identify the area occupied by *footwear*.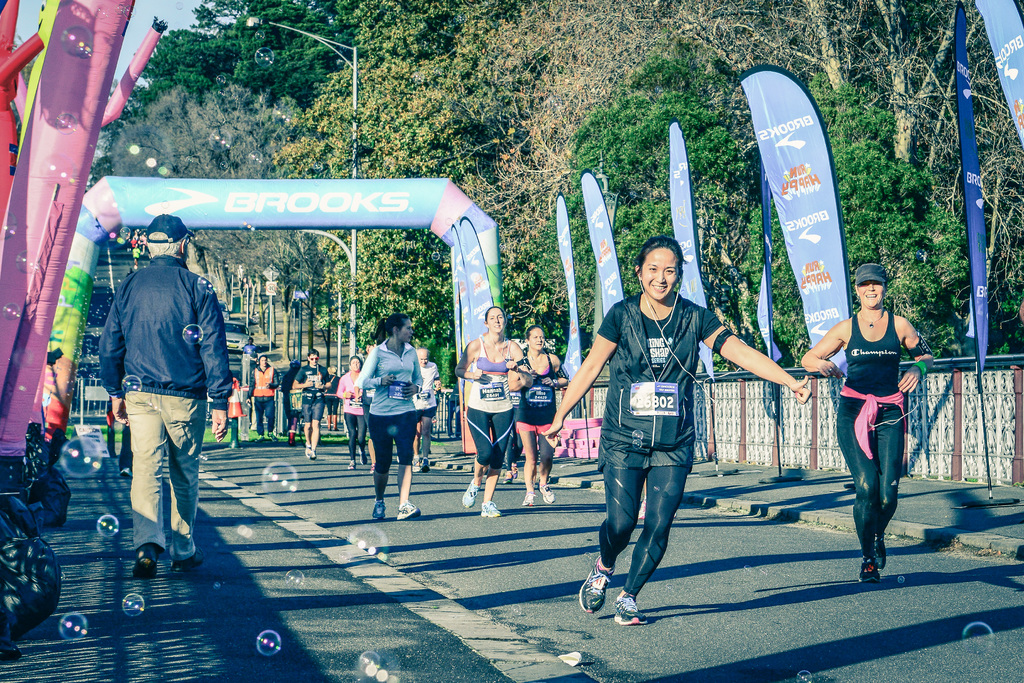
Area: 360:447:367:462.
